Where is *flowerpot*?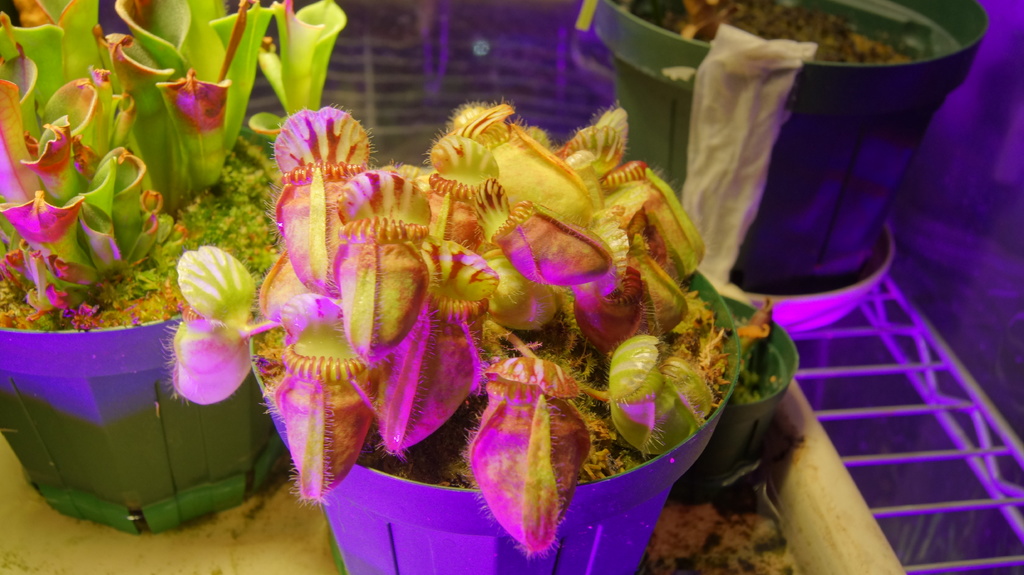
<box>589,0,993,294</box>.
